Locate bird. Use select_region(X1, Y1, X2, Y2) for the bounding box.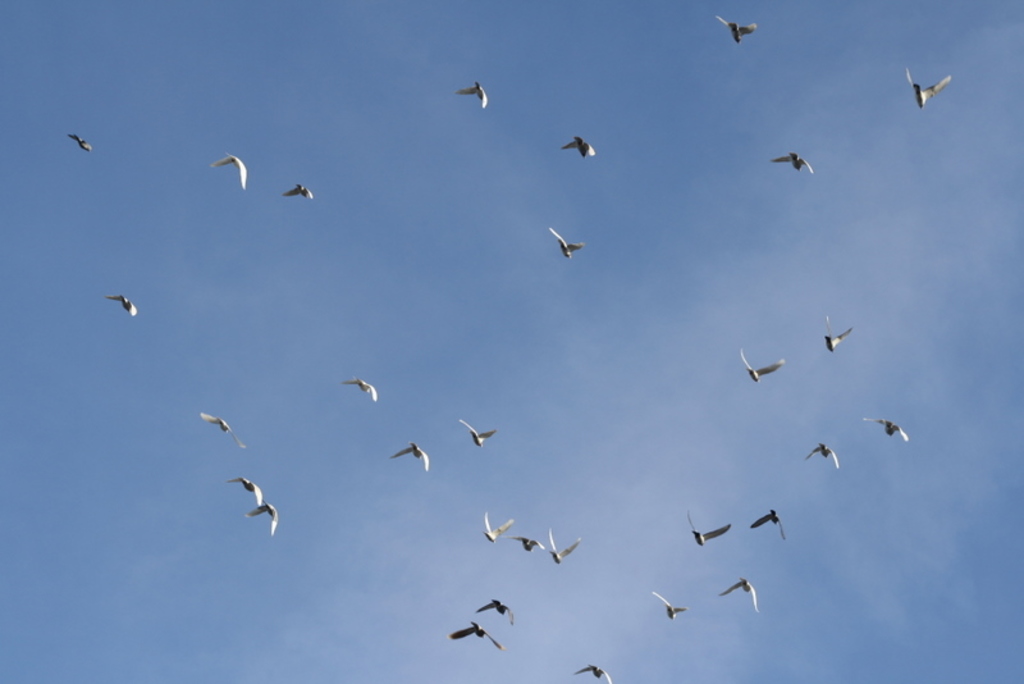
select_region(448, 616, 502, 651).
